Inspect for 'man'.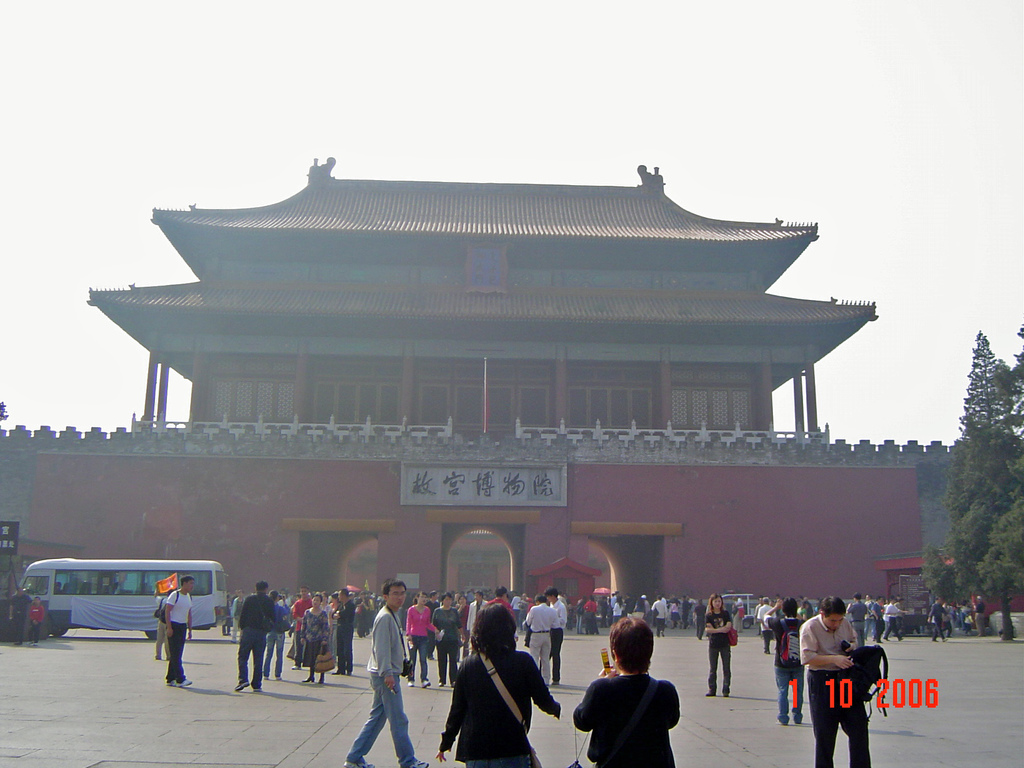
Inspection: x1=340, y1=577, x2=430, y2=767.
